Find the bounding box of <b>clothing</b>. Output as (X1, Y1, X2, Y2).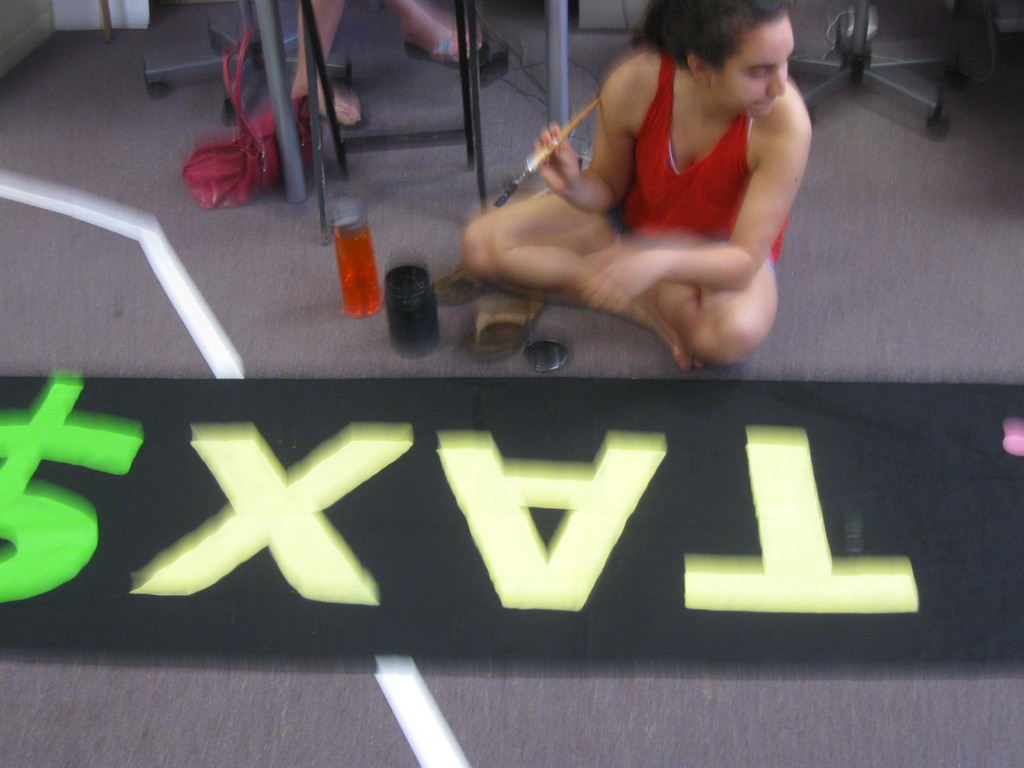
(628, 51, 787, 246).
